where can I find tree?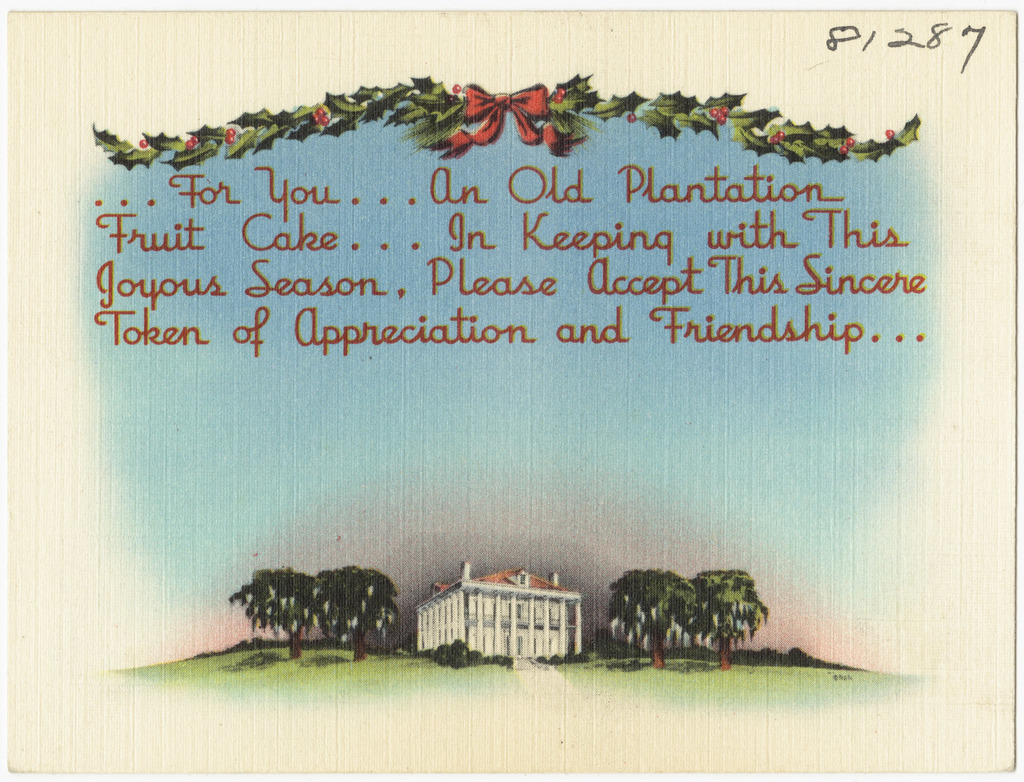
You can find it at pyautogui.locateOnScreen(599, 574, 692, 665).
